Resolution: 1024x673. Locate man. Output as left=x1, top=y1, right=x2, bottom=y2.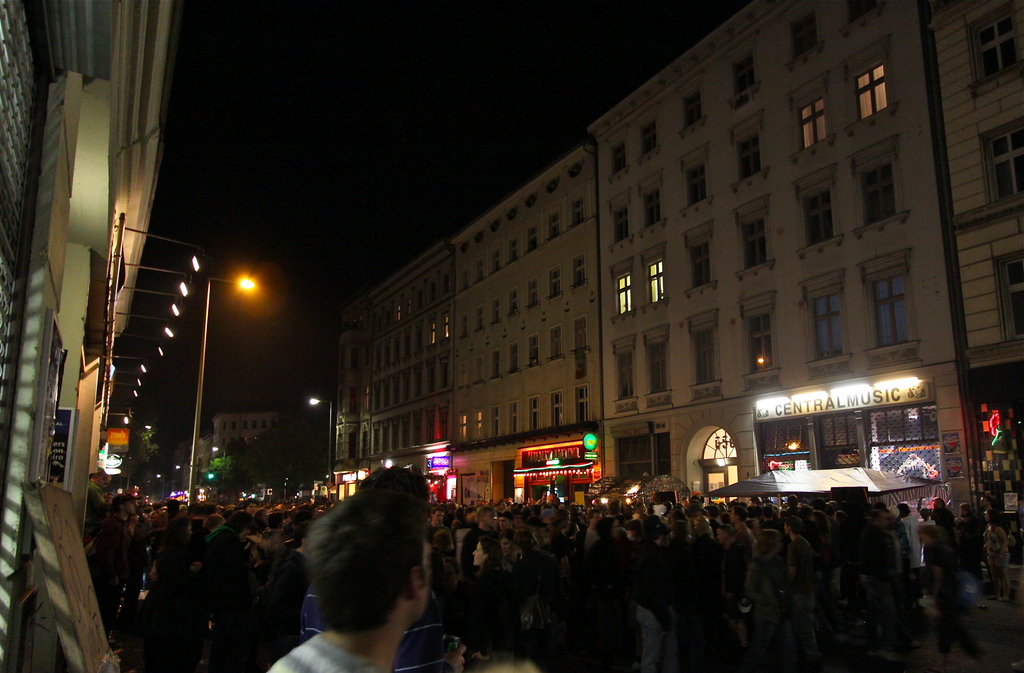
left=91, top=500, right=130, bottom=636.
